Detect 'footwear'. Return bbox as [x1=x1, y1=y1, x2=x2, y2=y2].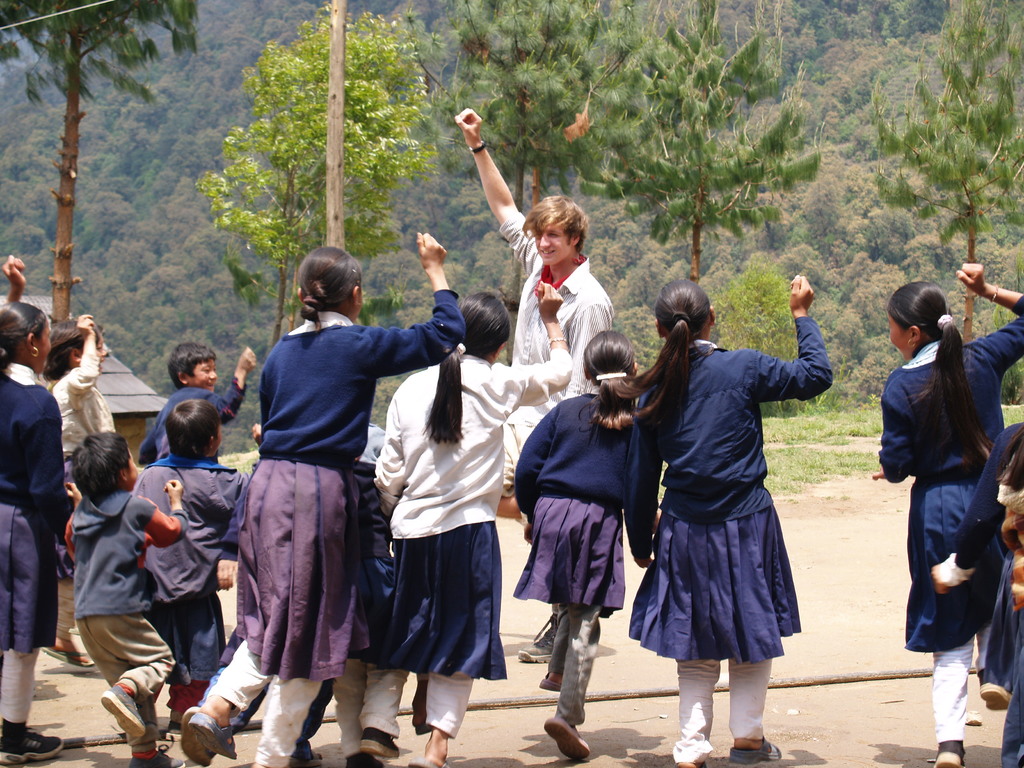
[x1=185, y1=710, x2=239, y2=758].
